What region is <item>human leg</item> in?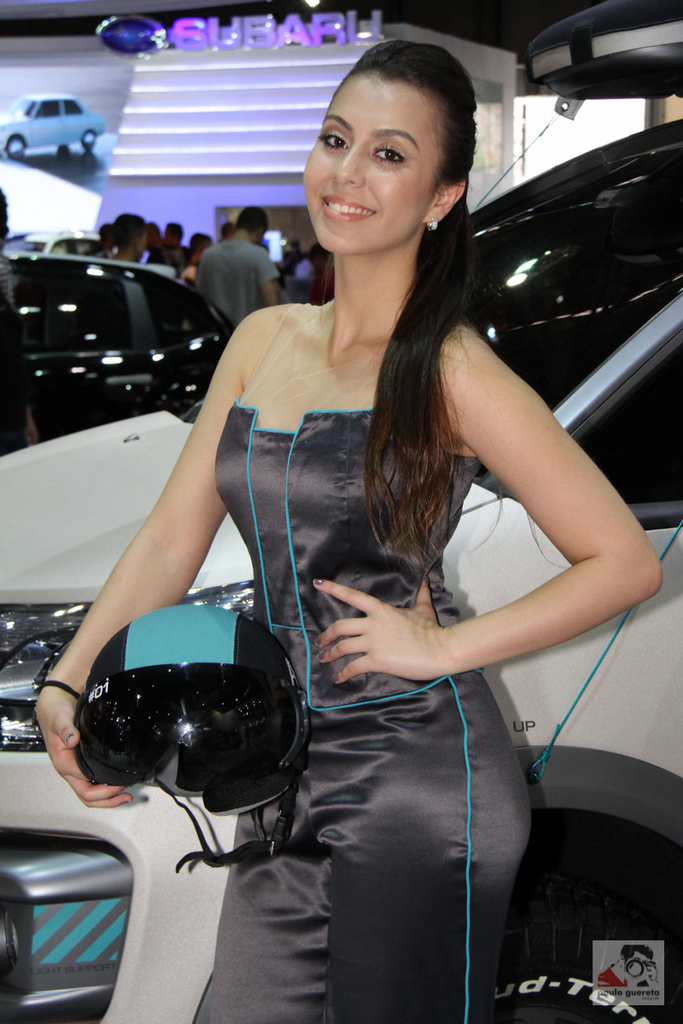
bbox=[305, 683, 534, 1023].
